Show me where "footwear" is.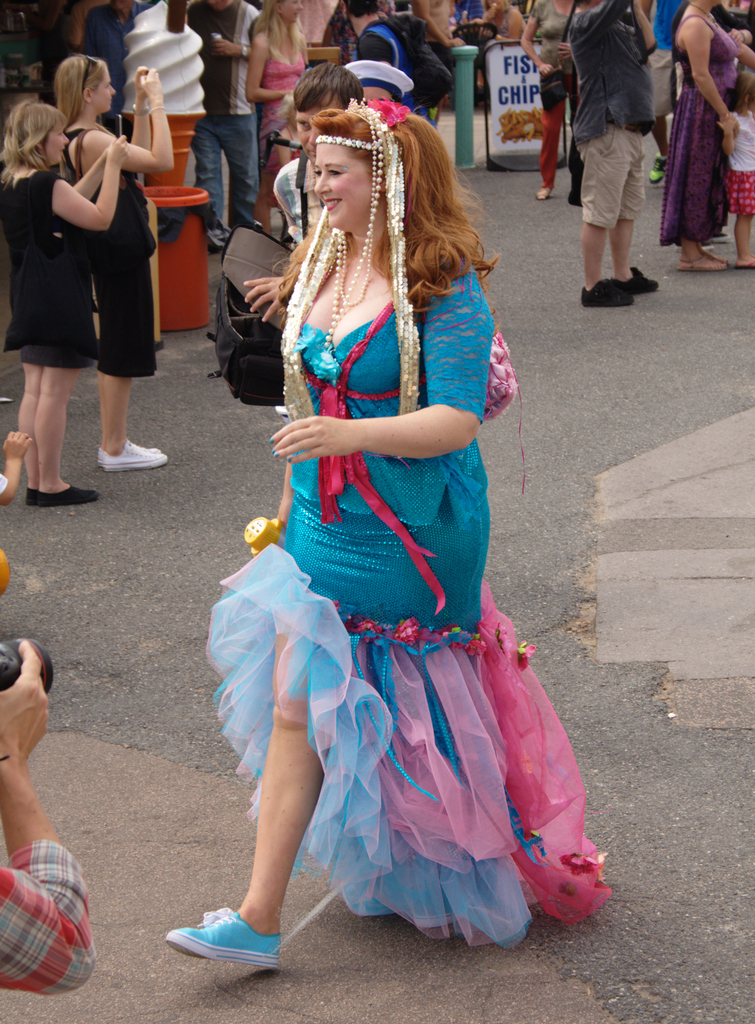
"footwear" is at bbox=[624, 263, 664, 296].
